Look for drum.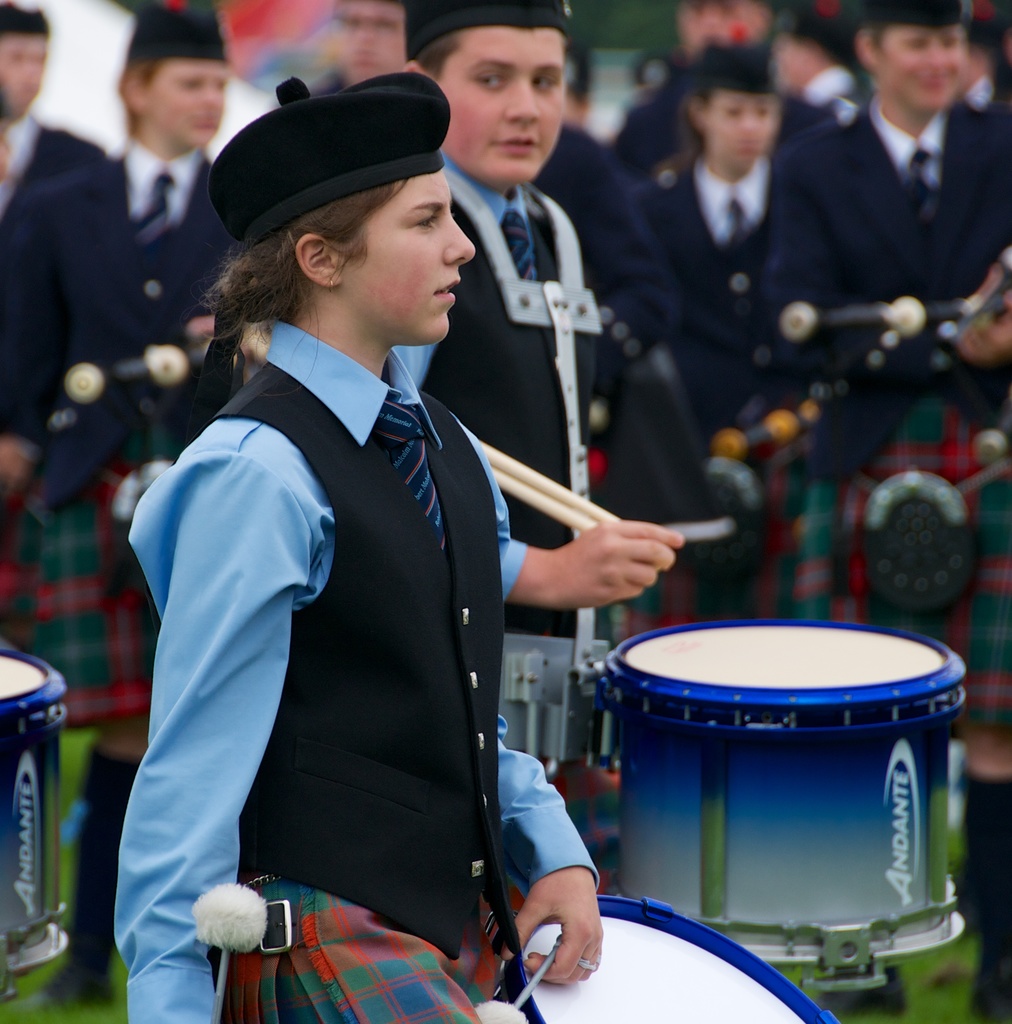
Found: [498, 895, 842, 1023].
